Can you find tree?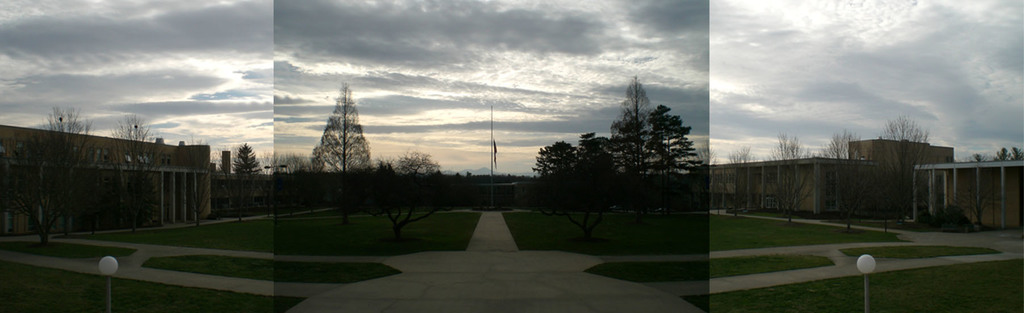
Yes, bounding box: crop(237, 141, 265, 214).
